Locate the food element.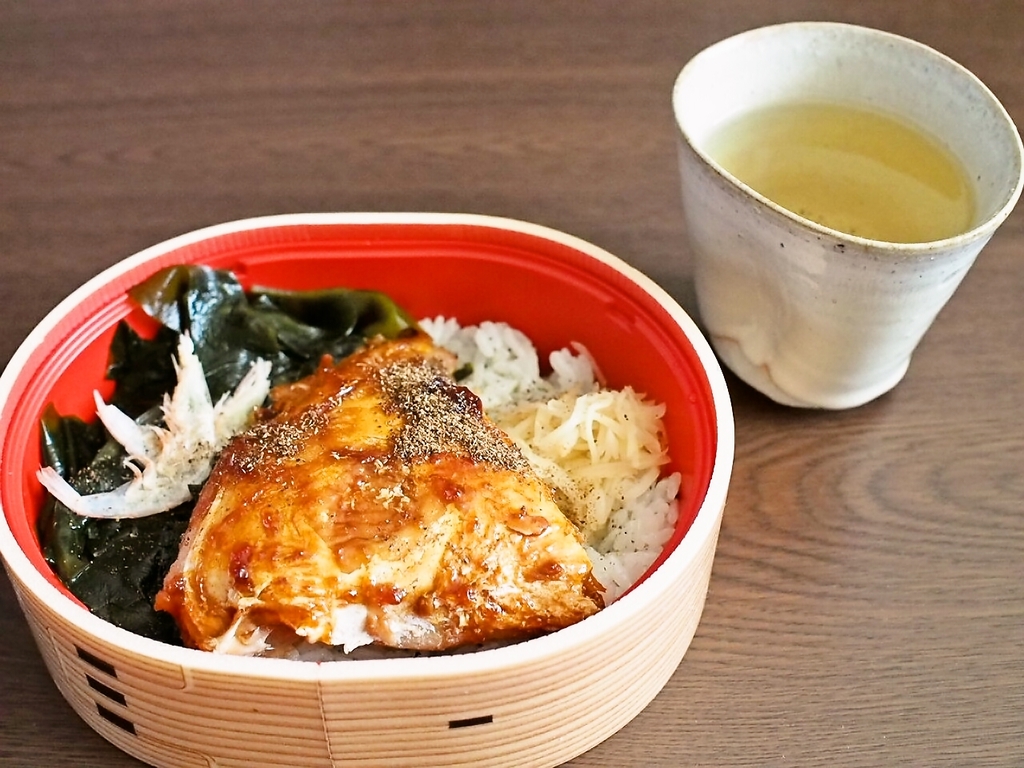
Element bbox: left=164, top=351, right=647, bottom=666.
